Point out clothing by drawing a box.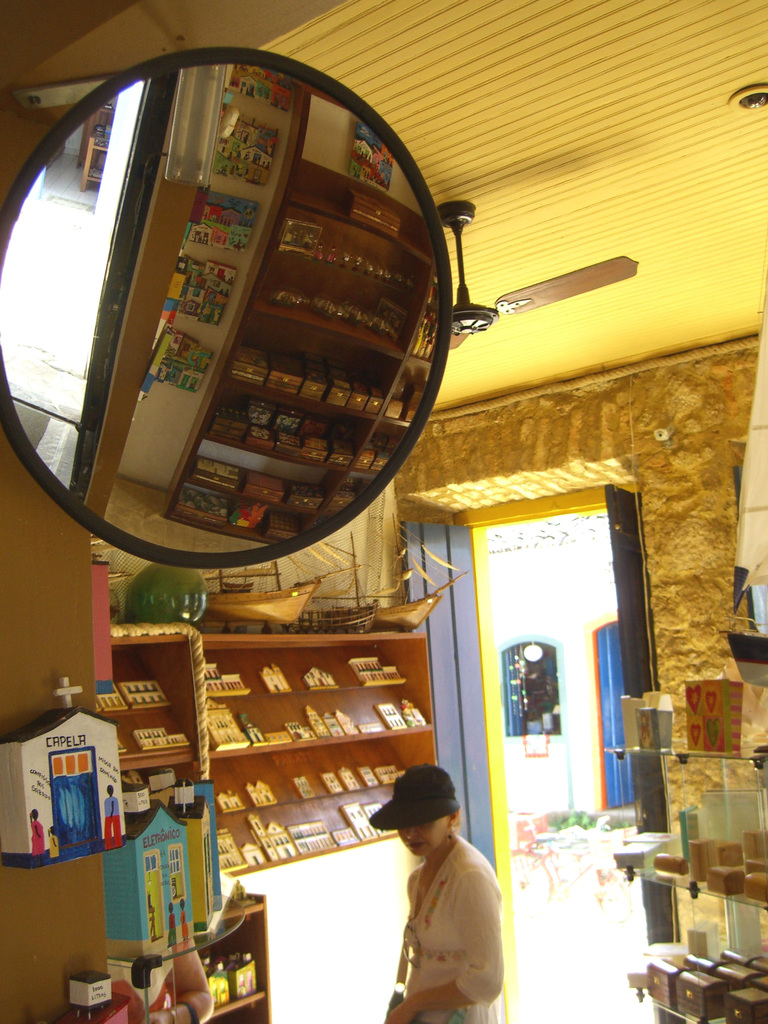
<bbox>28, 817, 44, 857</bbox>.
